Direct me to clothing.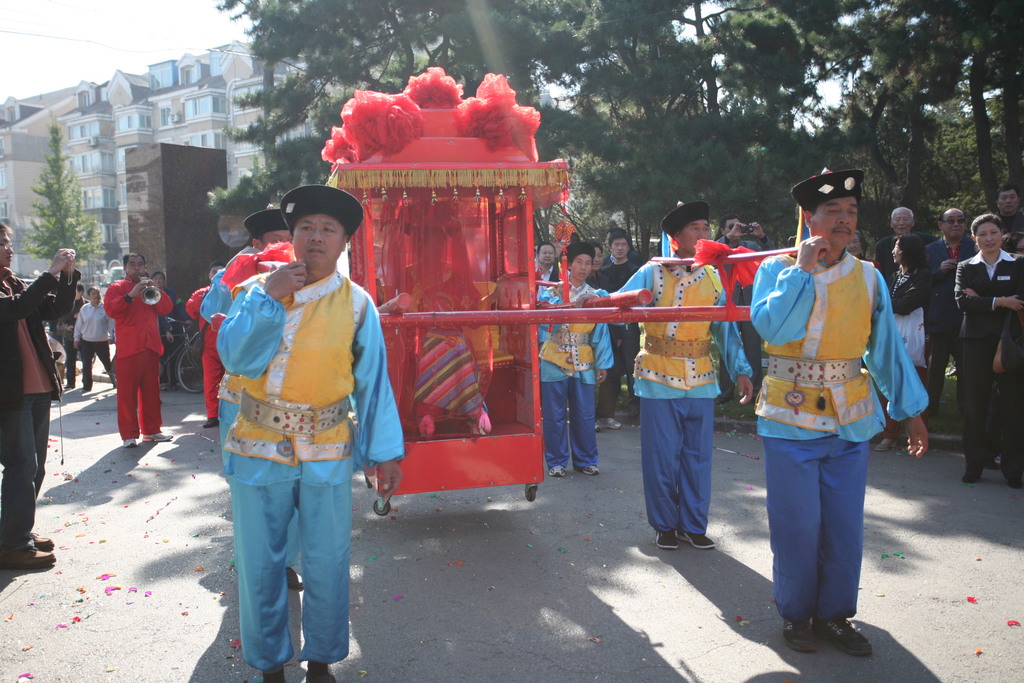
Direction: left=181, top=281, right=223, bottom=417.
